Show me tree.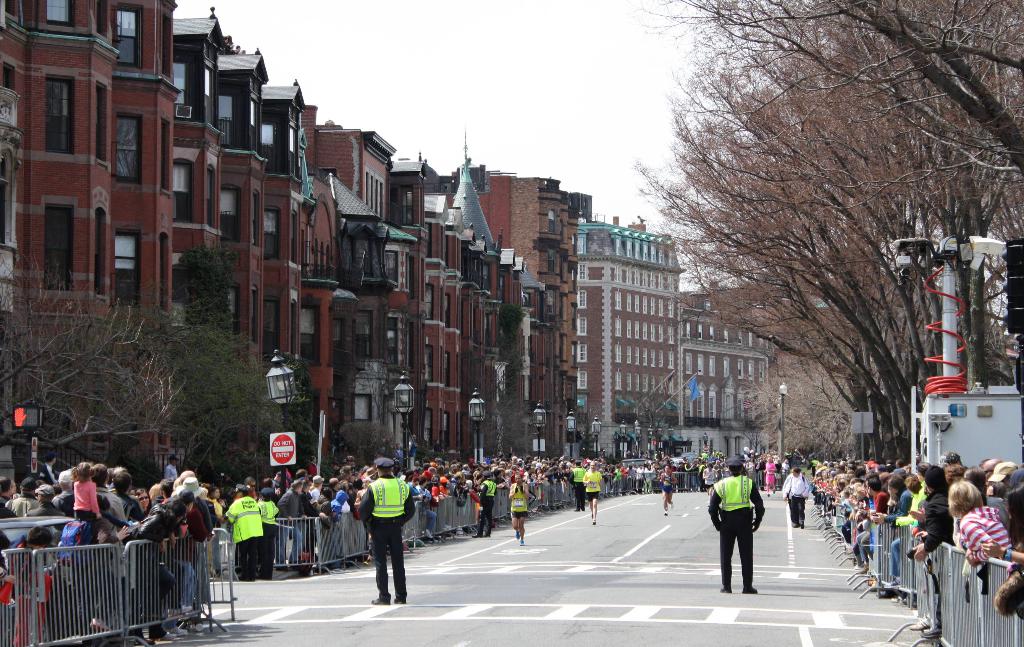
tree is here: left=337, top=408, right=401, bottom=465.
